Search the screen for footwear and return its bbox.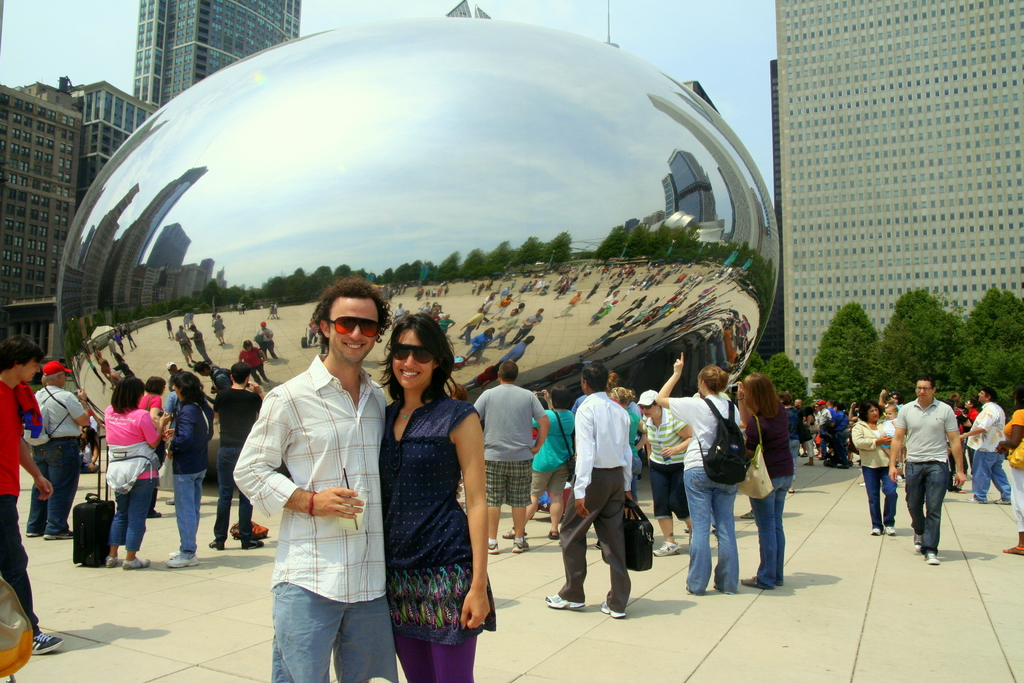
Found: [left=170, top=554, right=197, bottom=569].
